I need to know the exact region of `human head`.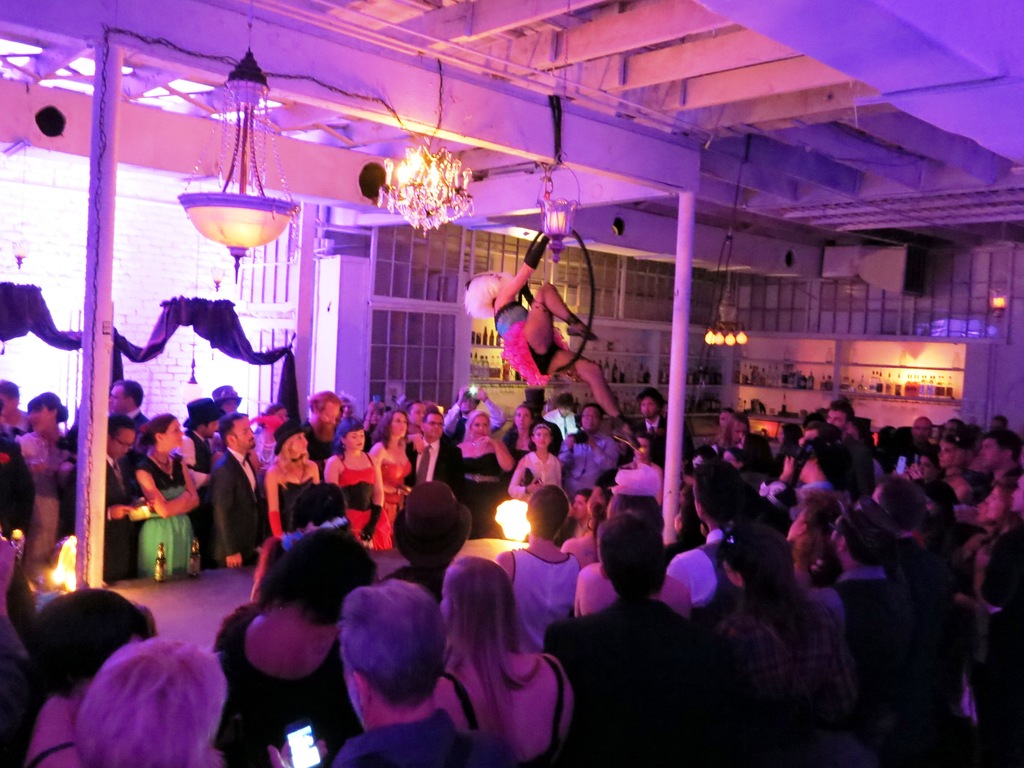
Region: 436 549 523 650.
